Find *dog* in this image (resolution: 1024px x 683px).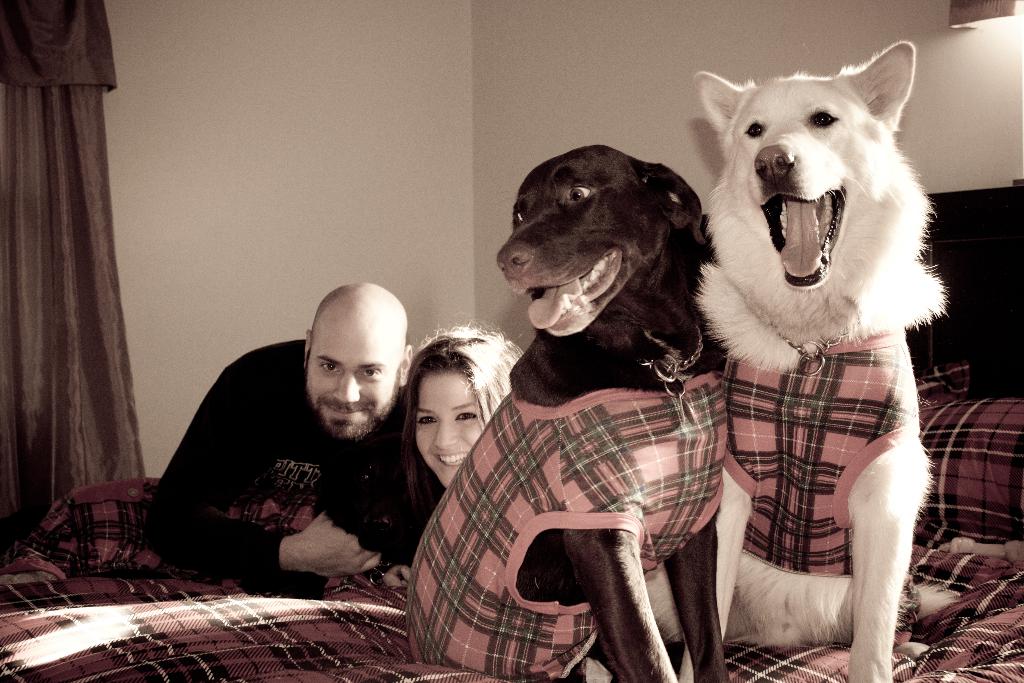
detection(586, 35, 961, 682).
